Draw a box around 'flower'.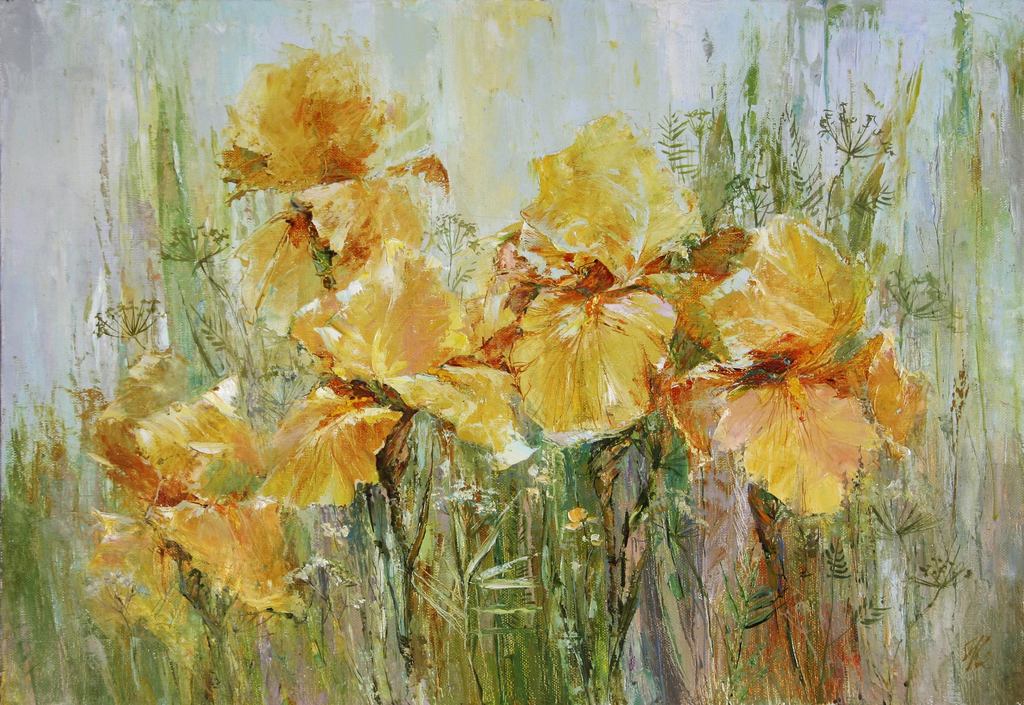
(x1=237, y1=389, x2=399, y2=519).
